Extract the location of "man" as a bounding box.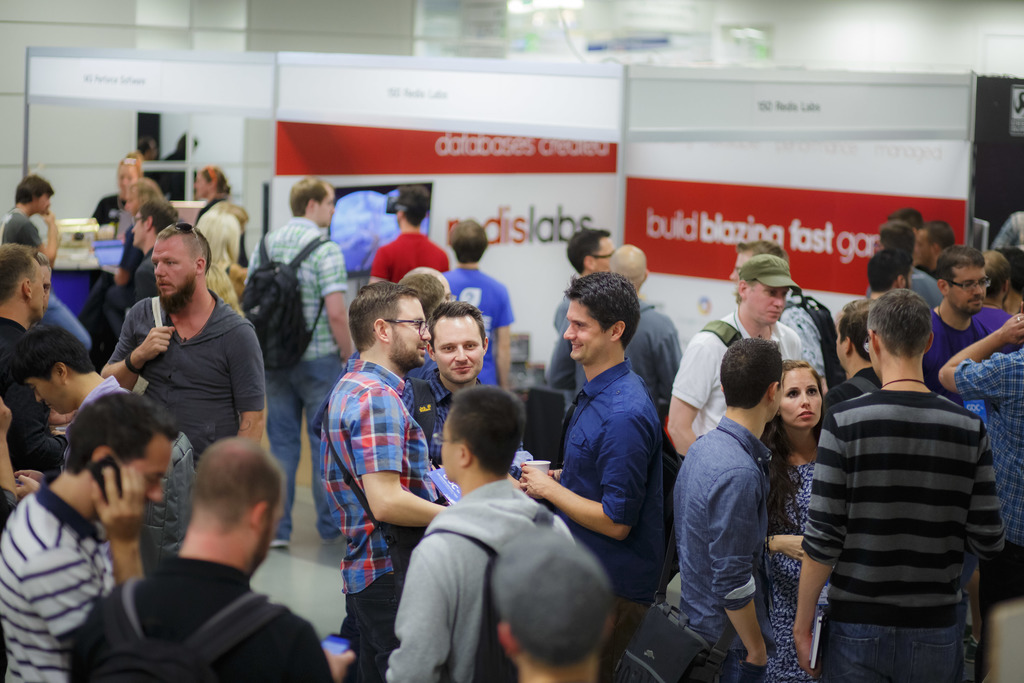
(726, 239, 845, 398).
